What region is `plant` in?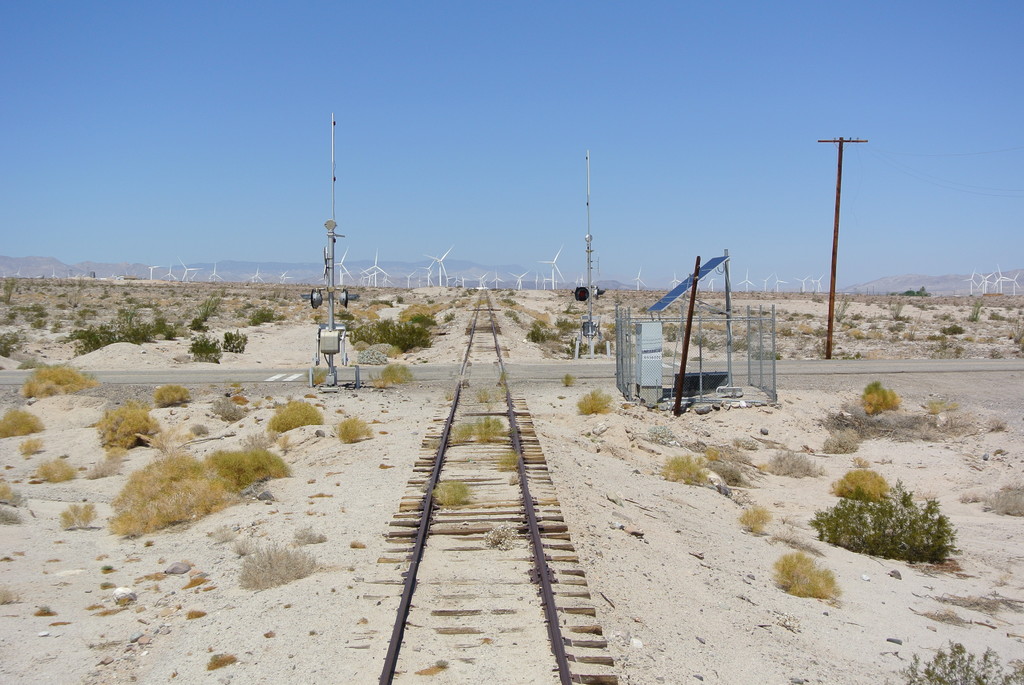
<region>222, 331, 250, 353</region>.
